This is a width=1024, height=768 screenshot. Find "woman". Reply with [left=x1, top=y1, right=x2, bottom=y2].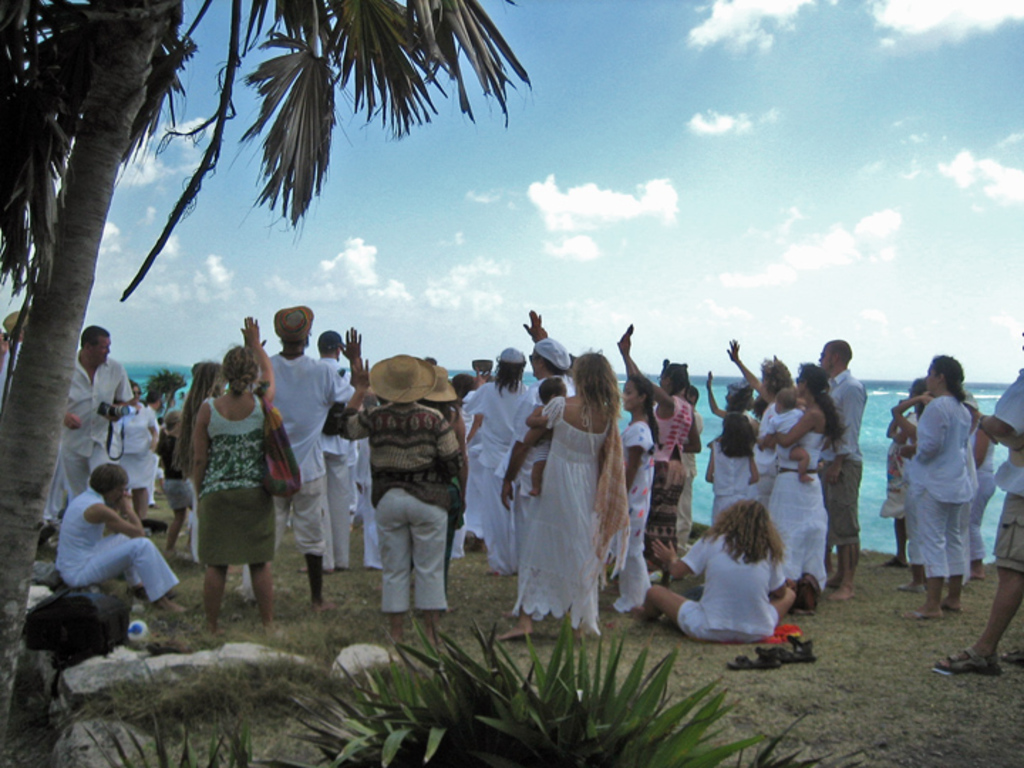
[left=515, top=346, right=629, bottom=641].
